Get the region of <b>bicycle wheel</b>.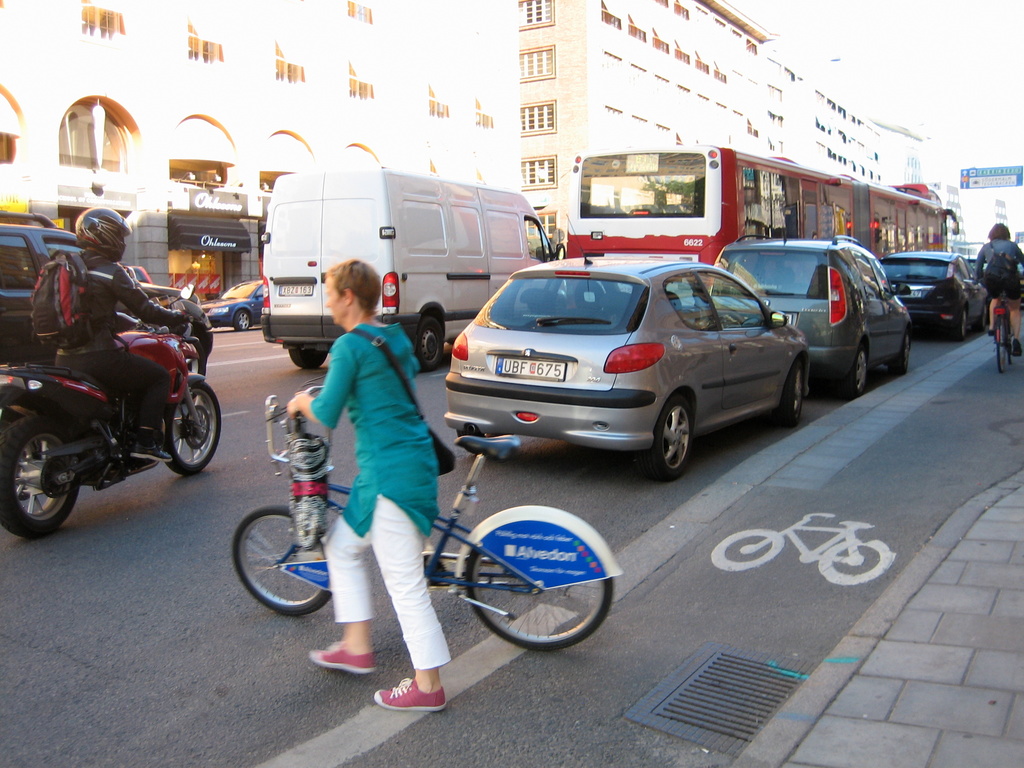
crop(229, 506, 342, 620).
